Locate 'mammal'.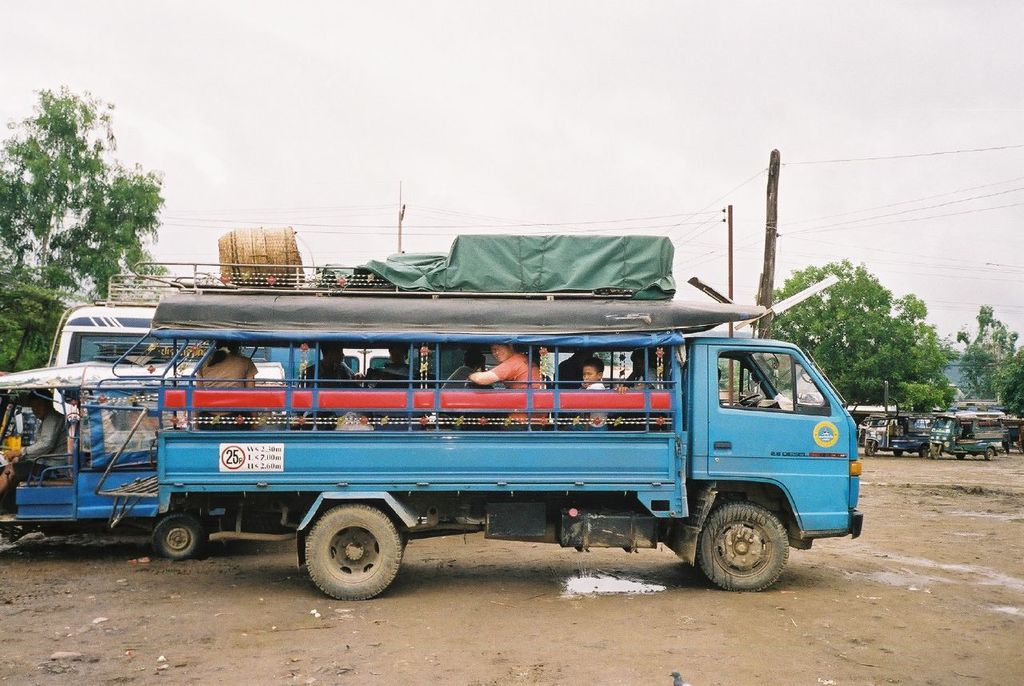
Bounding box: <region>552, 347, 598, 427</region>.
